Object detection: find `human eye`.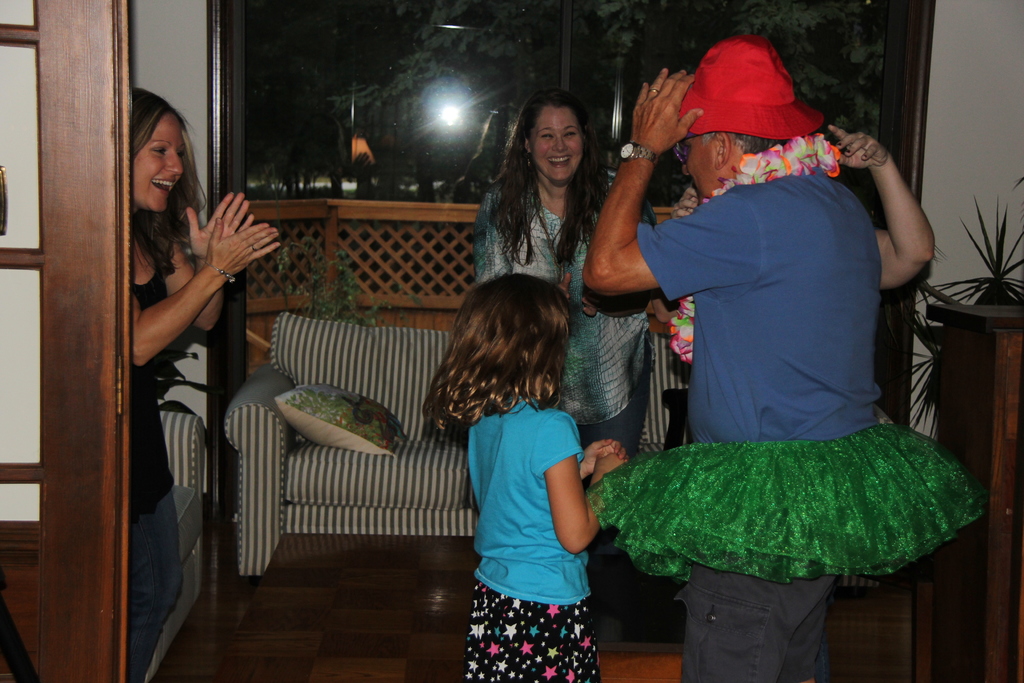
bbox(540, 133, 554, 142).
